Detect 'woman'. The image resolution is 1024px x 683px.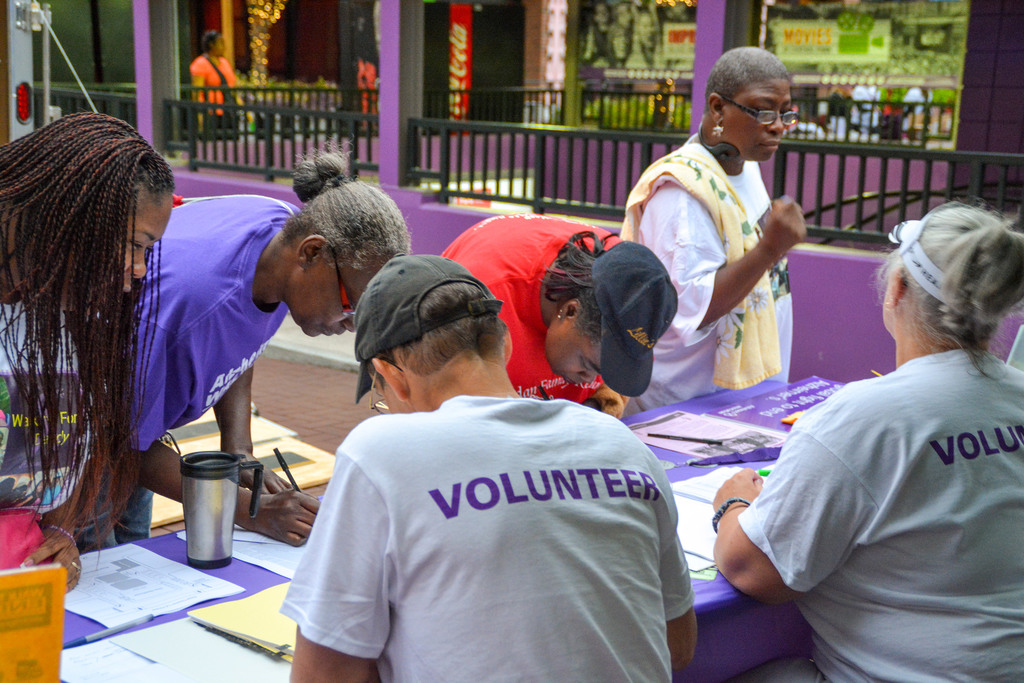
left=711, top=193, right=1023, bottom=682.
